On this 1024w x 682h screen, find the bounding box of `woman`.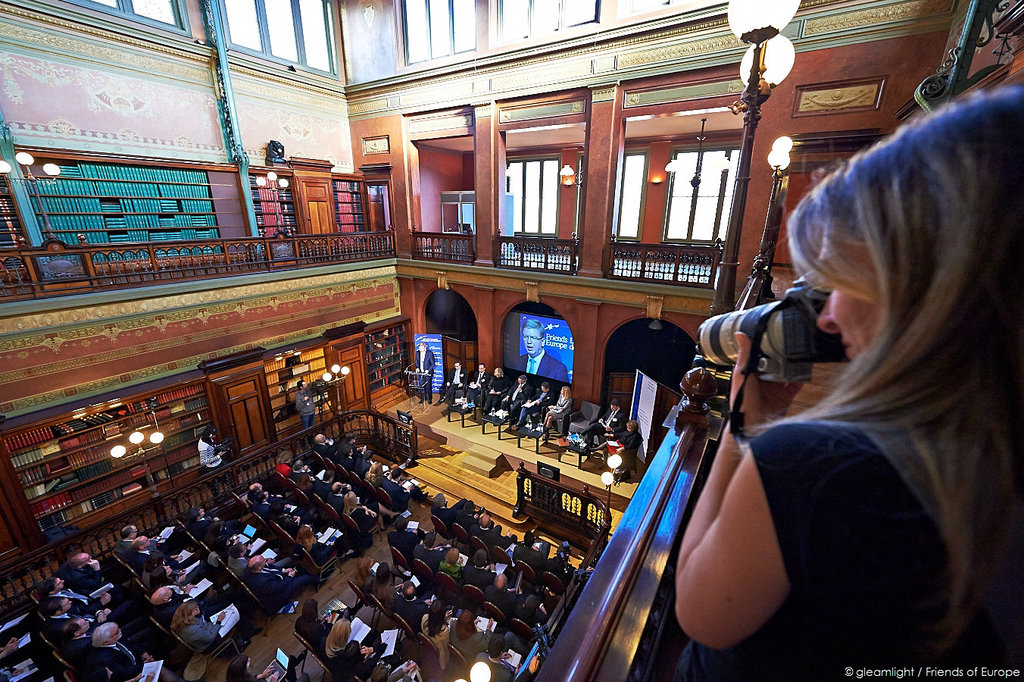
Bounding box: x1=438, y1=543, x2=475, y2=579.
